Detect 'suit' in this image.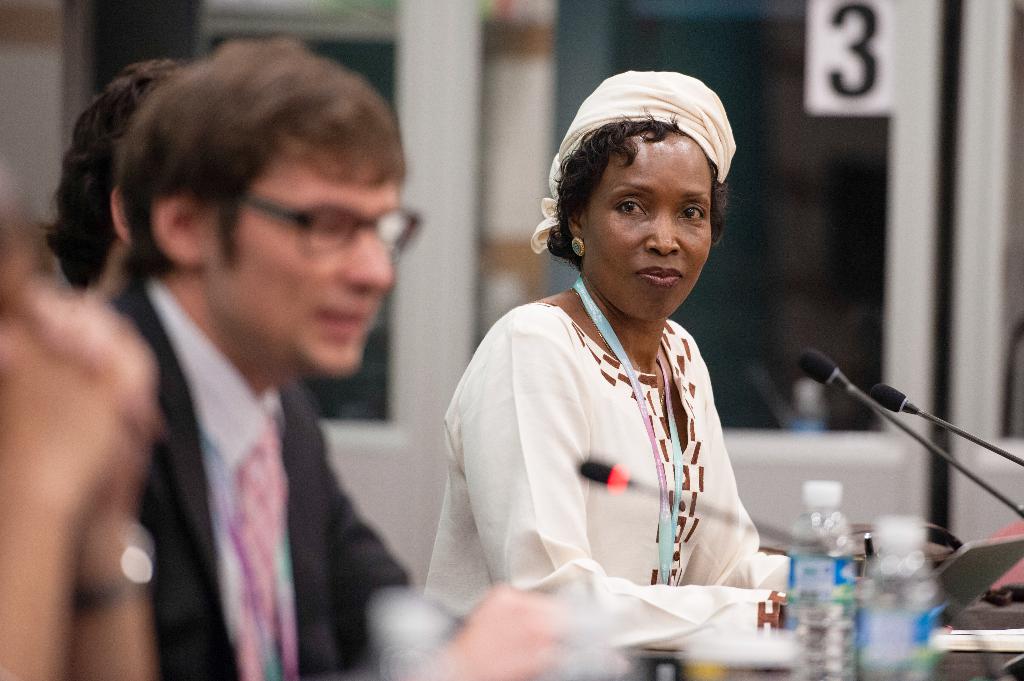
Detection: x1=115, y1=289, x2=410, y2=675.
